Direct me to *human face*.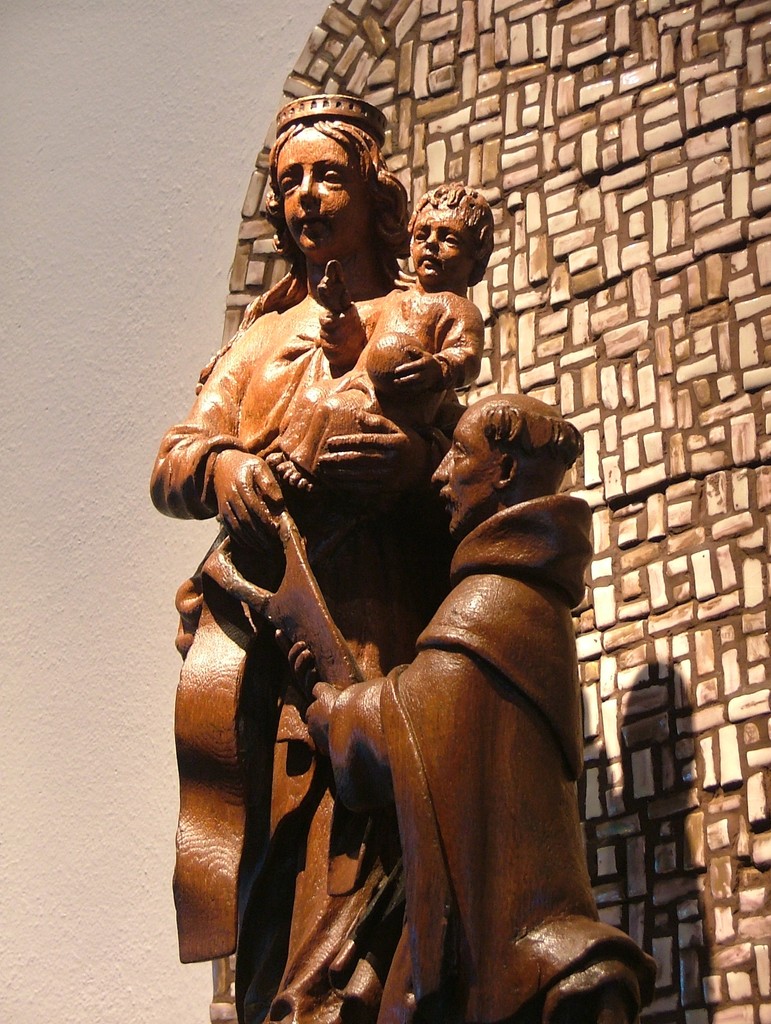
Direction: [409, 212, 476, 280].
